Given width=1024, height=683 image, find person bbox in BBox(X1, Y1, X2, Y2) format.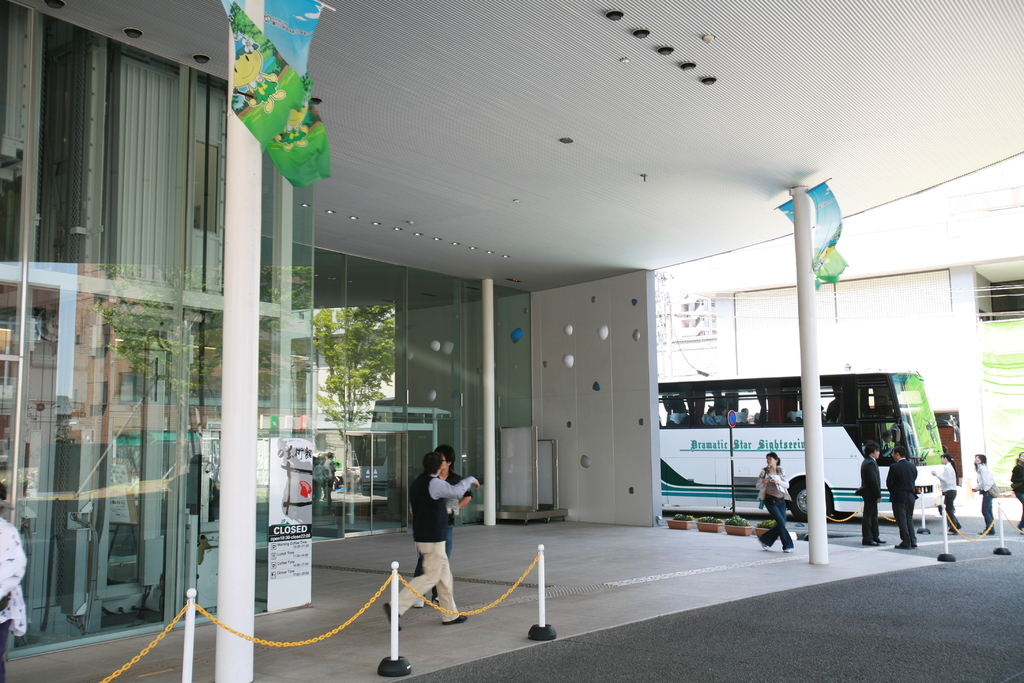
BBox(971, 451, 996, 534).
